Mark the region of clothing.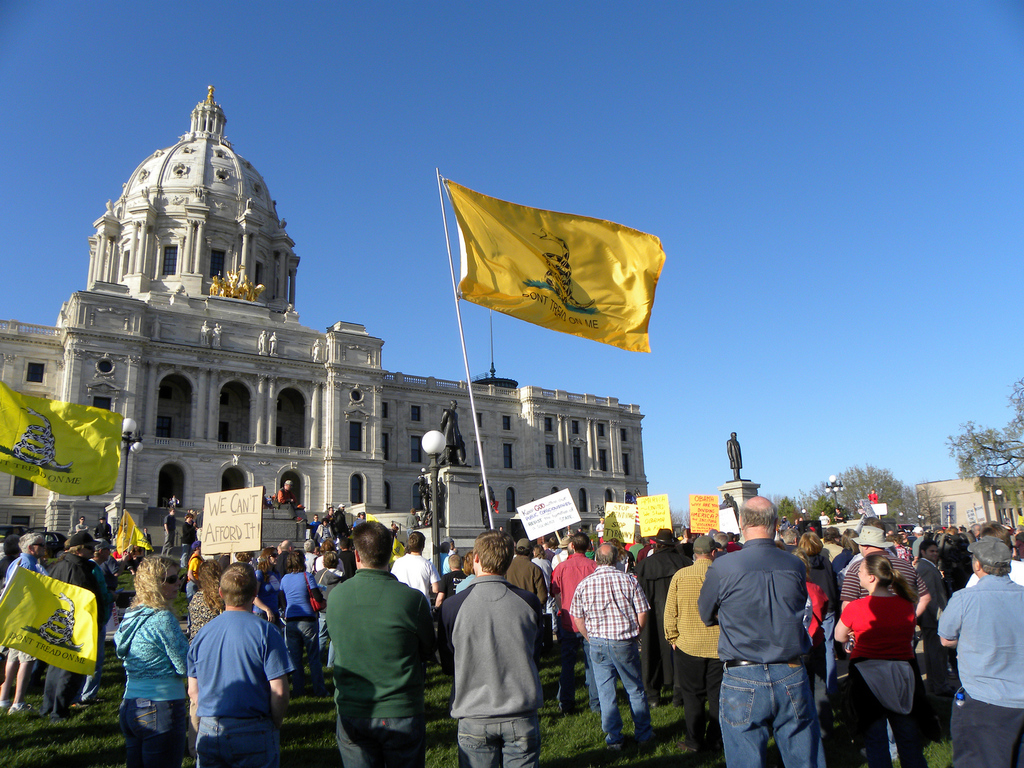
Region: [left=636, top=538, right=701, bottom=682].
